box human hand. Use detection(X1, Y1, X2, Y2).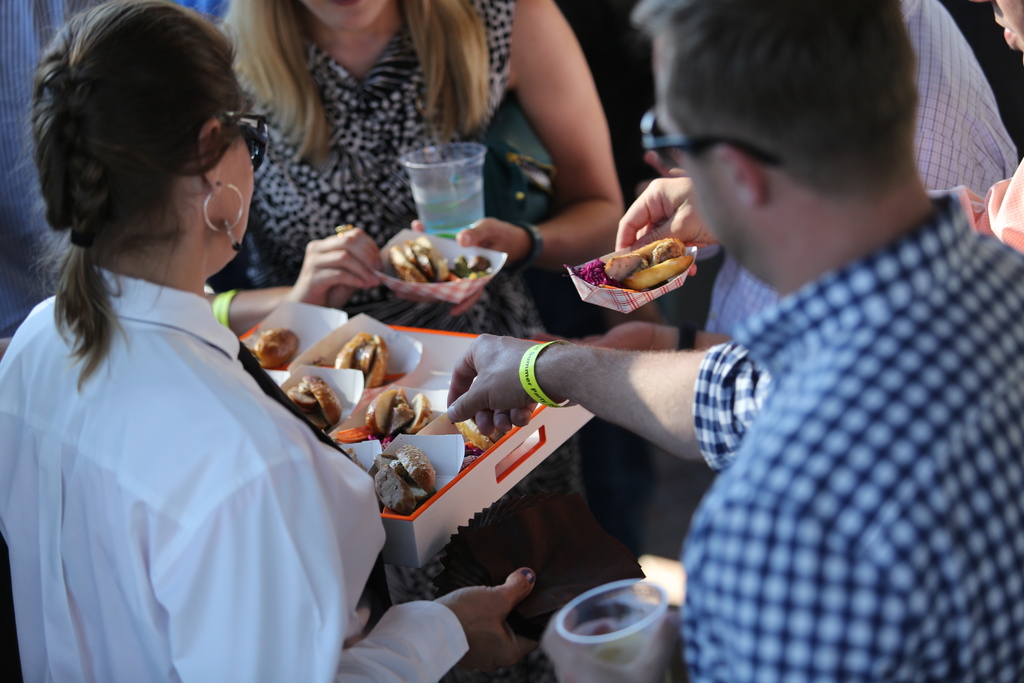
detection(442, 331, 570, 441).
